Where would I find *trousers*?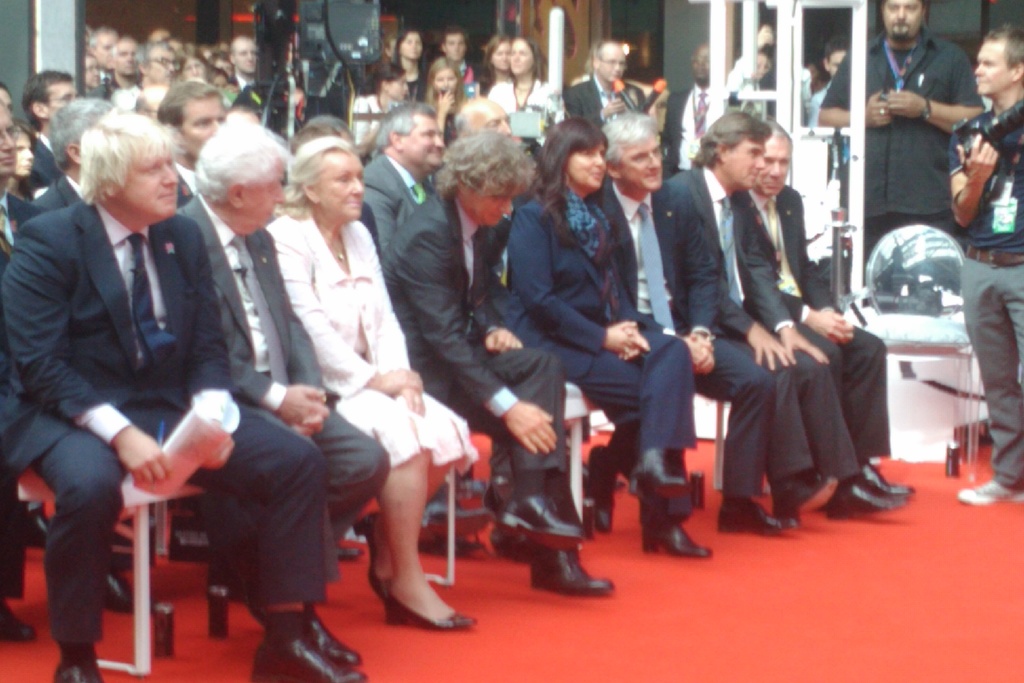
At crop(22, 441, 129, 650).
